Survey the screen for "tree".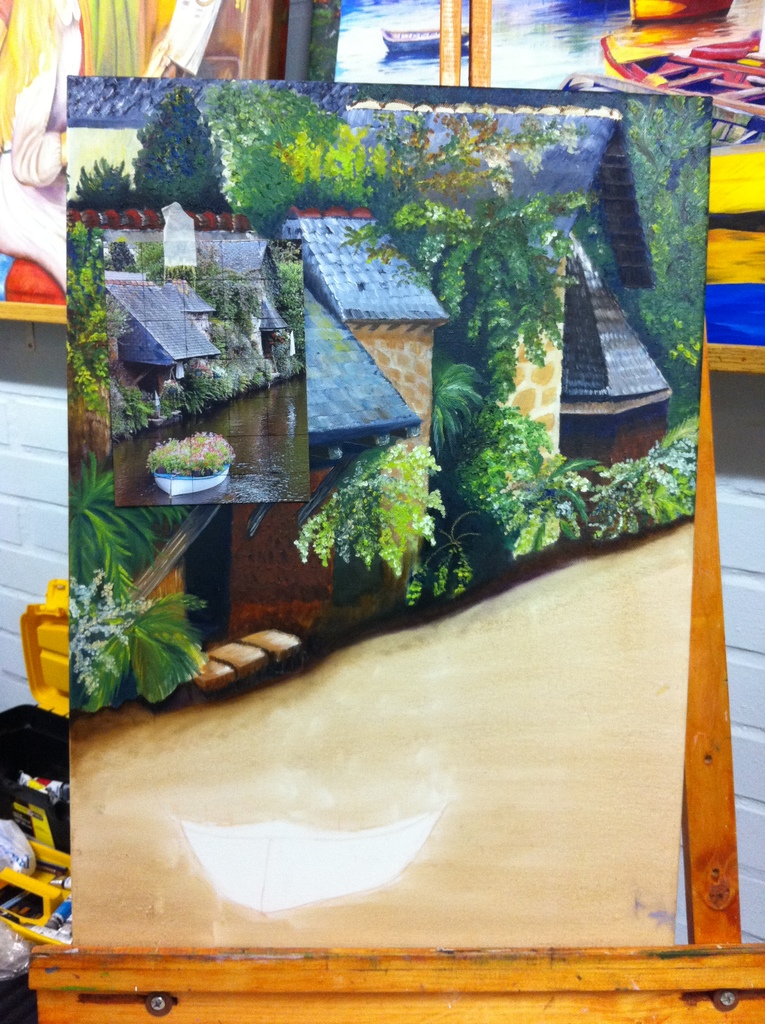
Survey found: locate(267, 232, 302, 360).
